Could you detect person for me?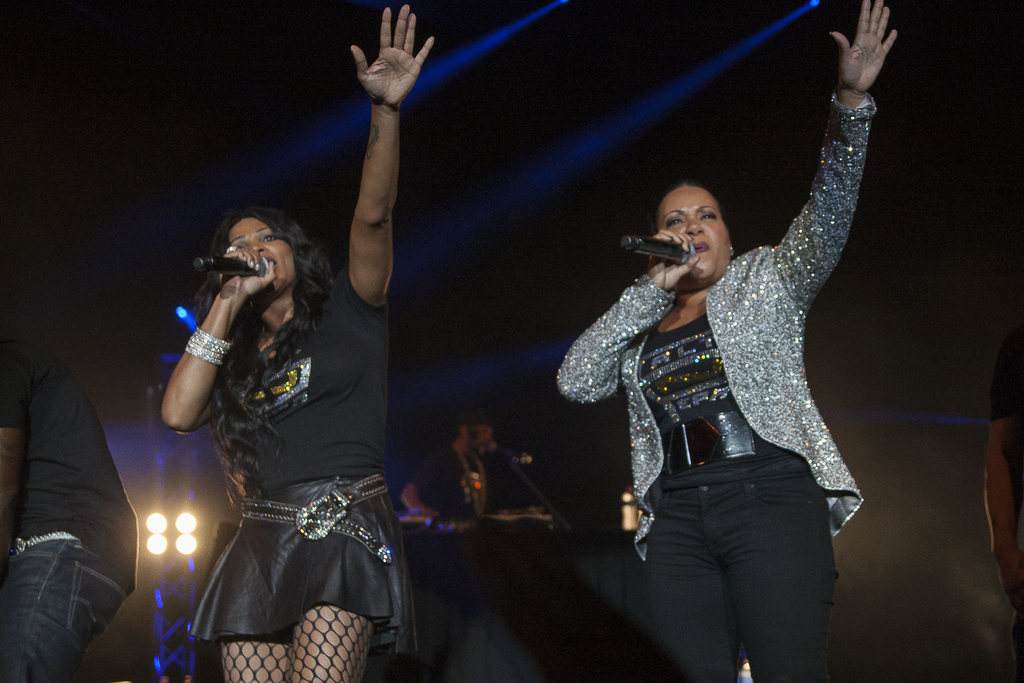
Detection result: {"left": 0, "top": 283, "right": 140, "bottom": 682}.
